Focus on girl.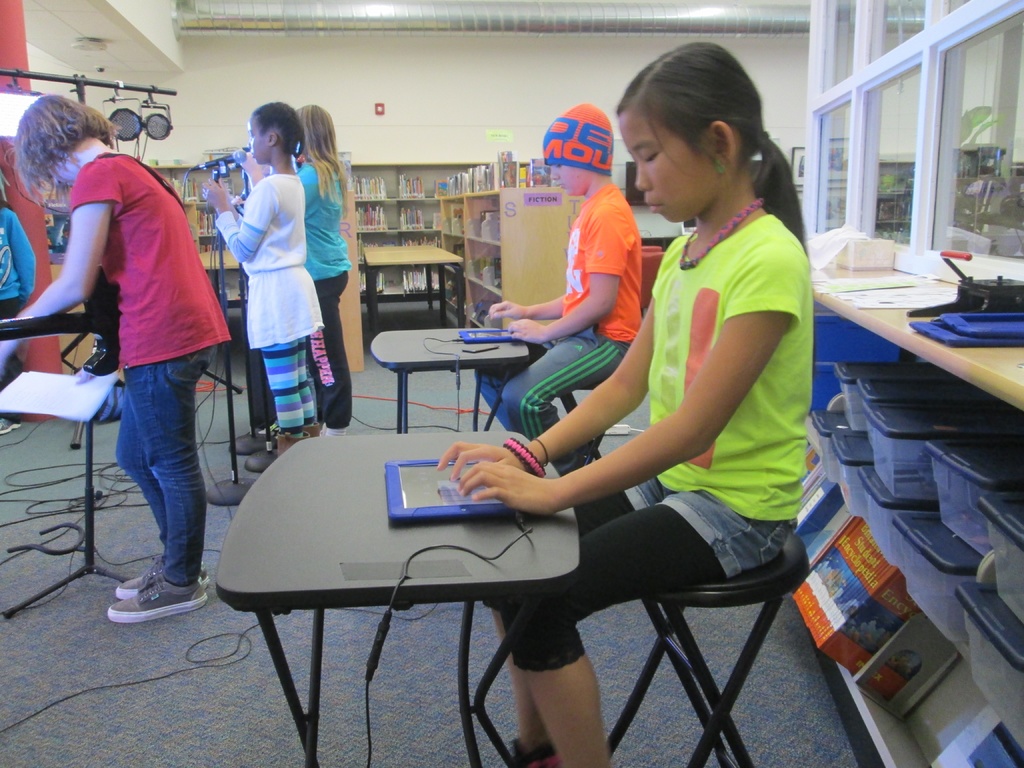
Focused at (left=17, top=102, right=229, bottom=610).
